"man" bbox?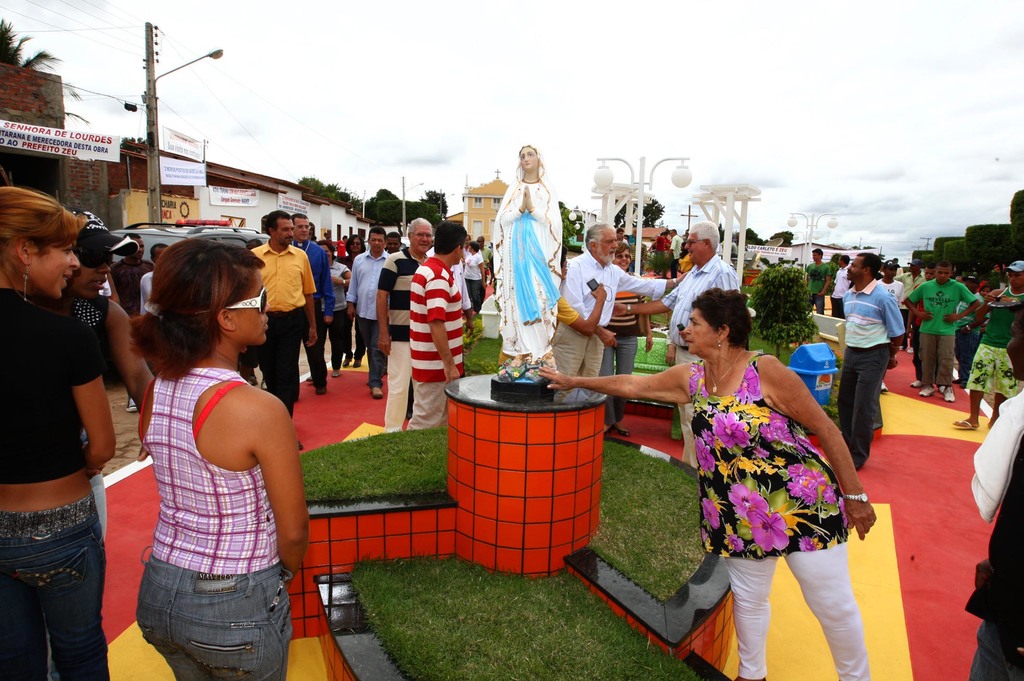
crop(385, 230, 402, 259)
